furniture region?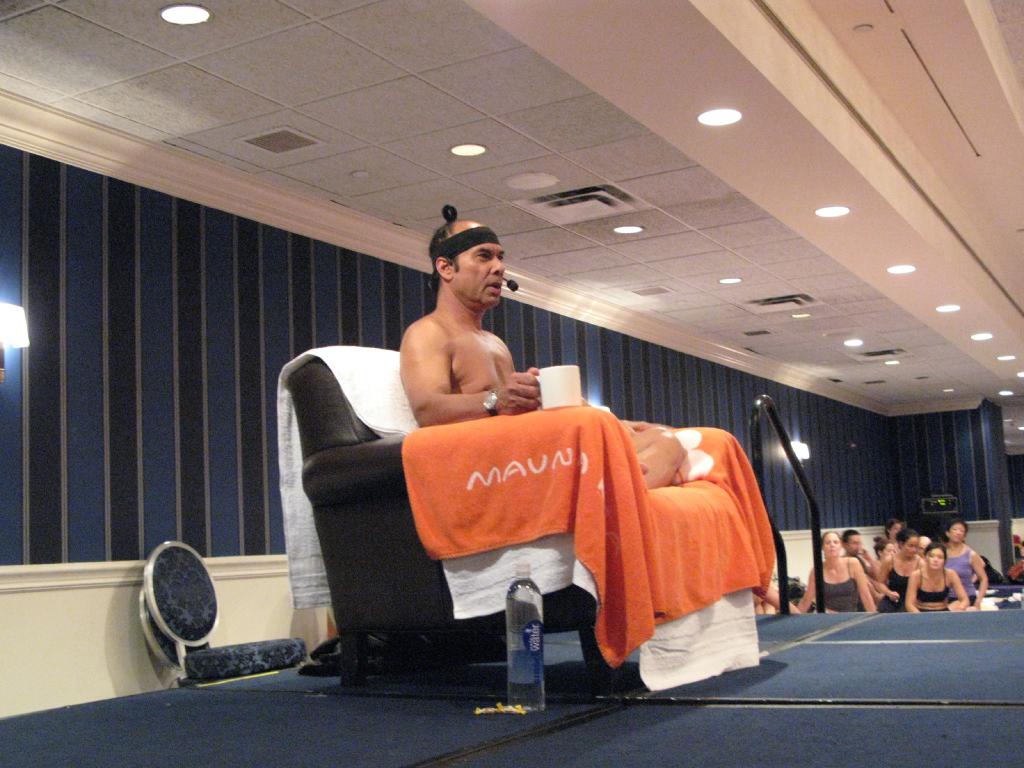
137 586 214 683
